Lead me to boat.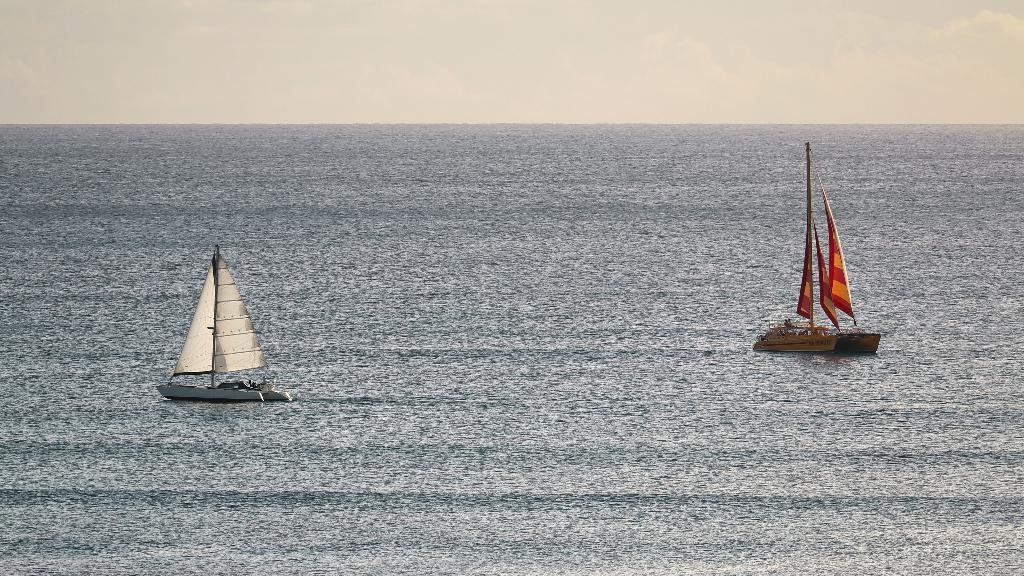
Lead to [left=769, top=165, right=891, bottom=362].
